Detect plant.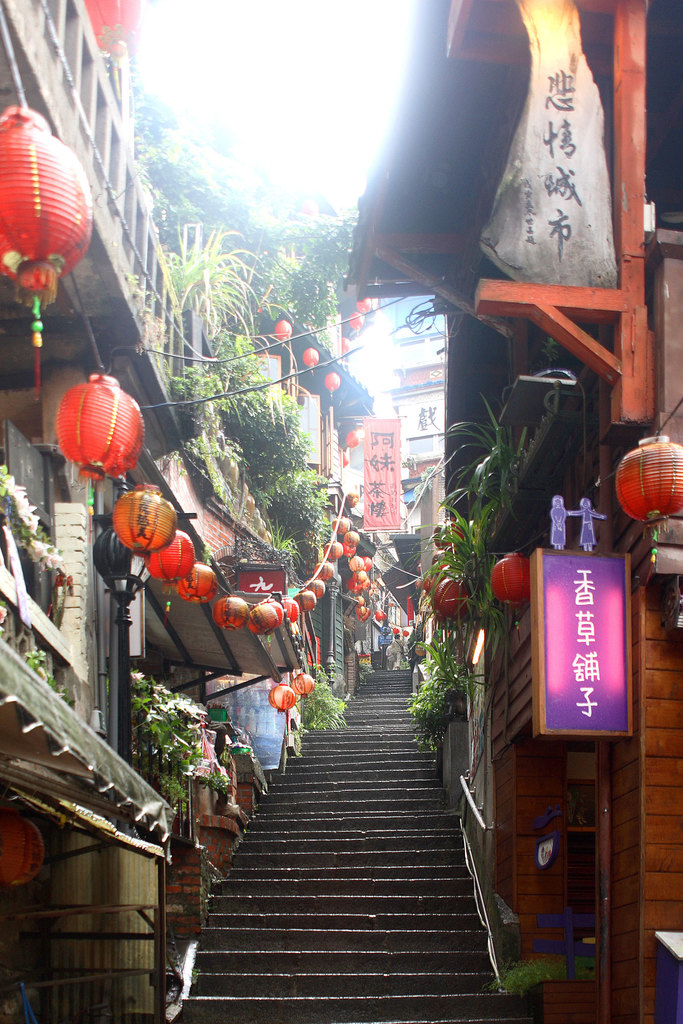
Detected at 283,655,344,725.
